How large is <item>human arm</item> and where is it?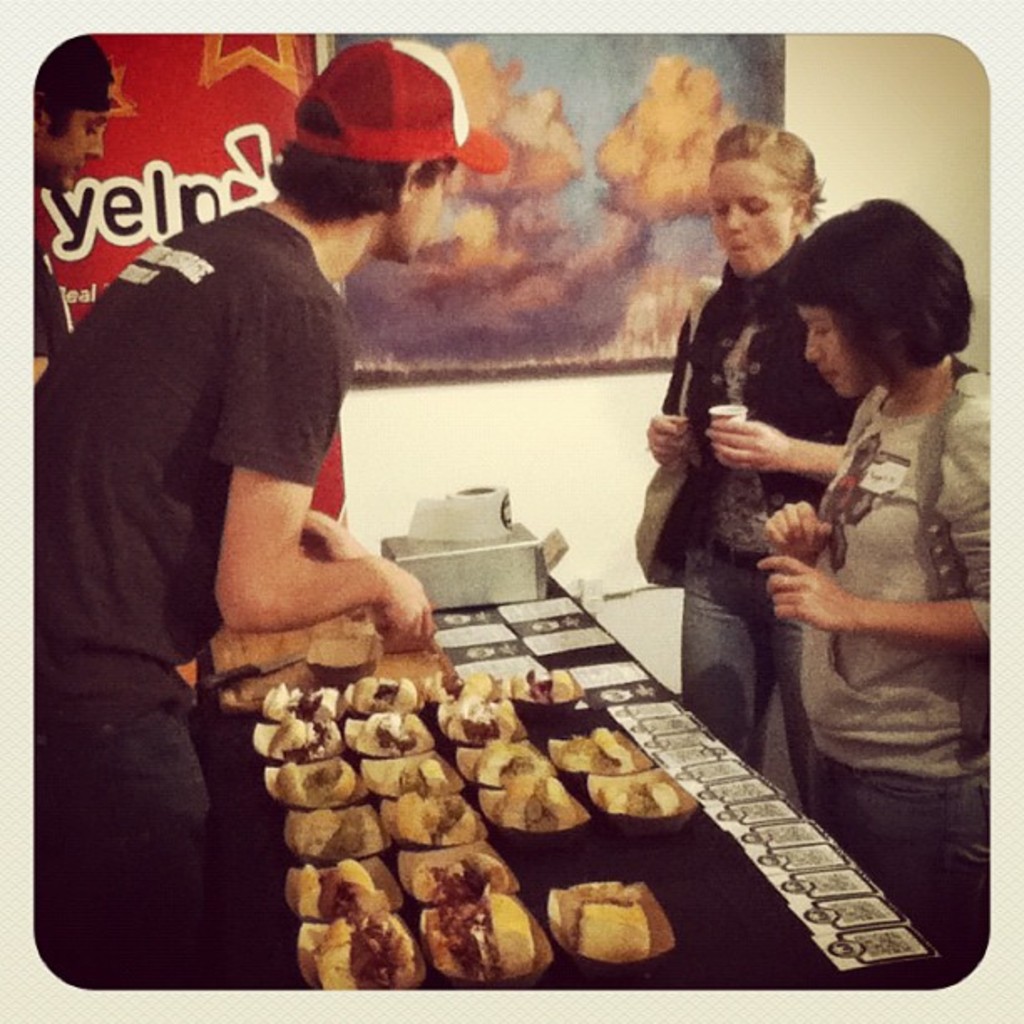
Bounding box: 639 410 703 475.
